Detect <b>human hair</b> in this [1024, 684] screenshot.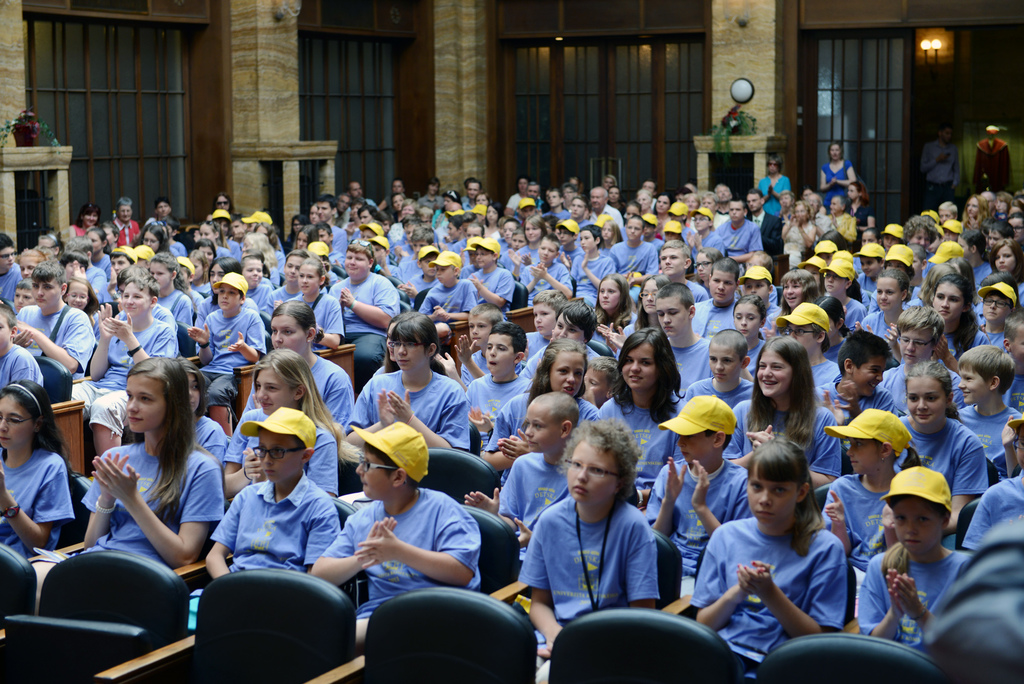
Detection: <region>961, 343, 1017, 401</region>.
